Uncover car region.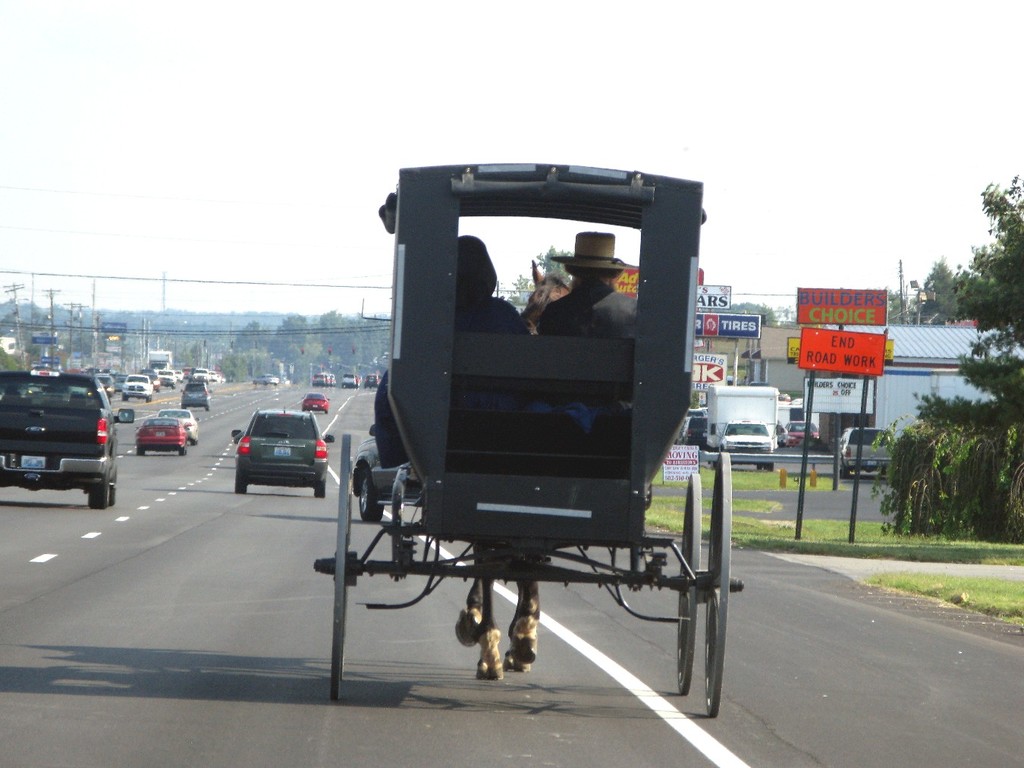
Uncovered: BBox(134, 417, 189, 455).
